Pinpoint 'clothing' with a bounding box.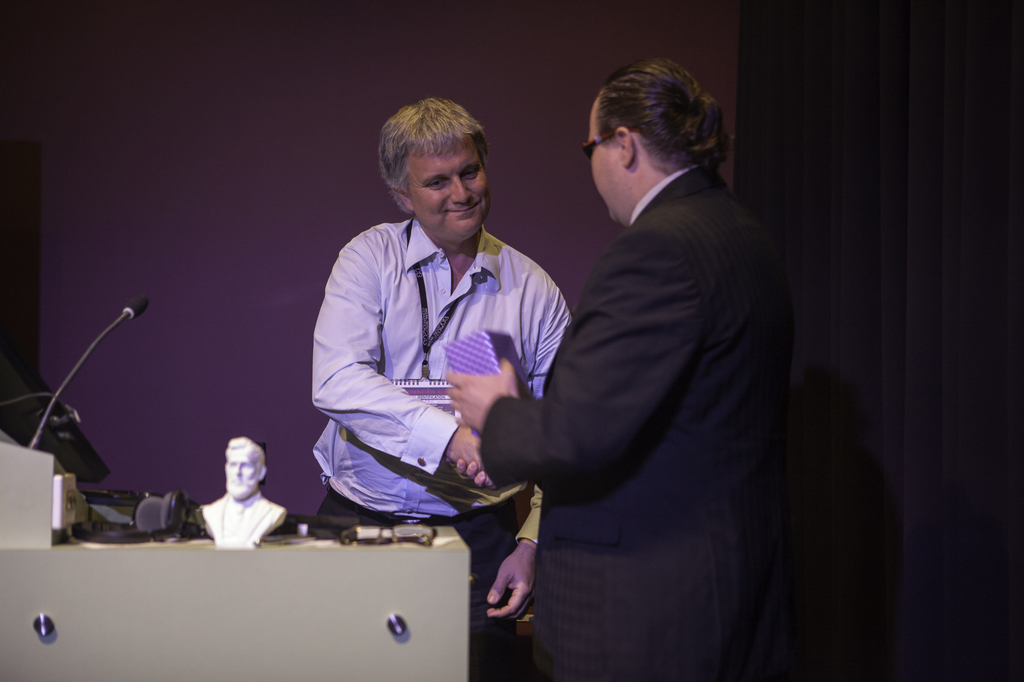
{"left": 496, "top": 79, "right": 802, "bottom": 681}.
